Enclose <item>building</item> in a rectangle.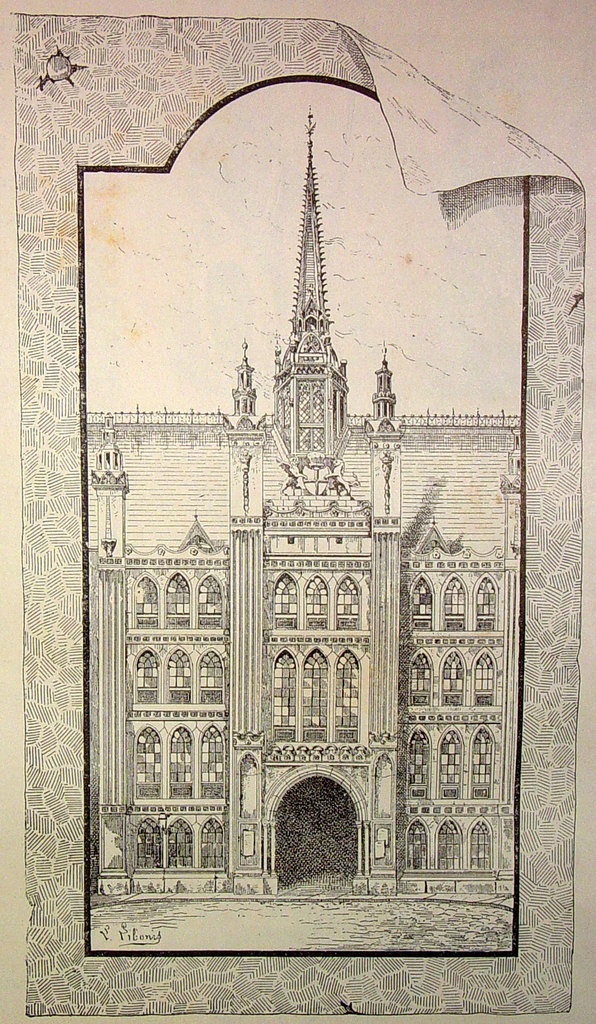
82/102/520/898.
